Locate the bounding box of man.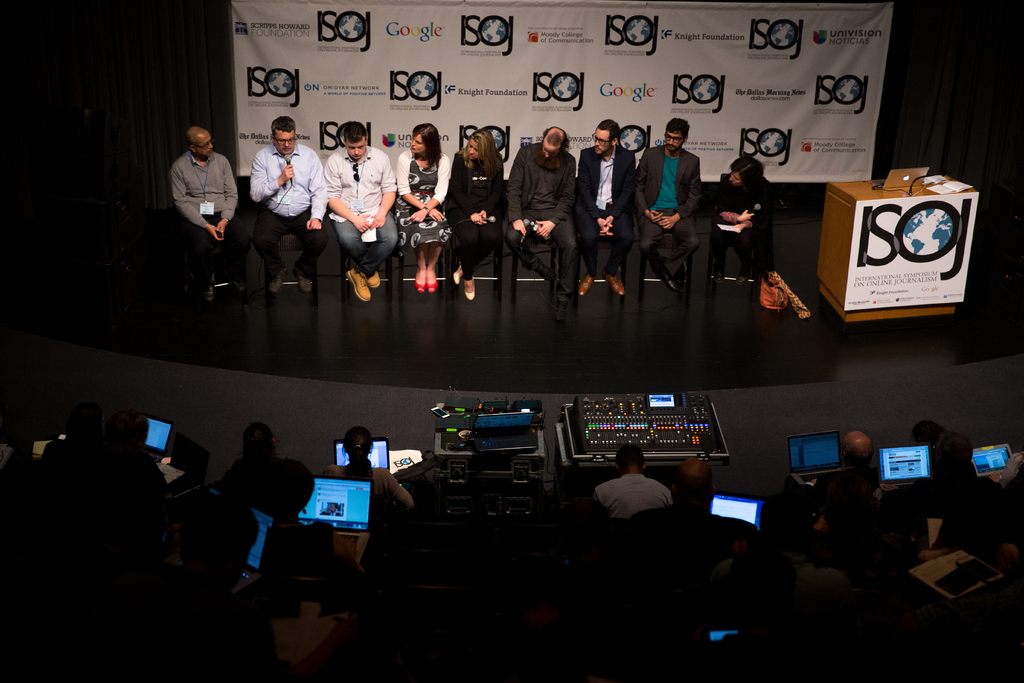
Bounding box: pyautogui.locateOnScreen(163, 120, 251, 312).
